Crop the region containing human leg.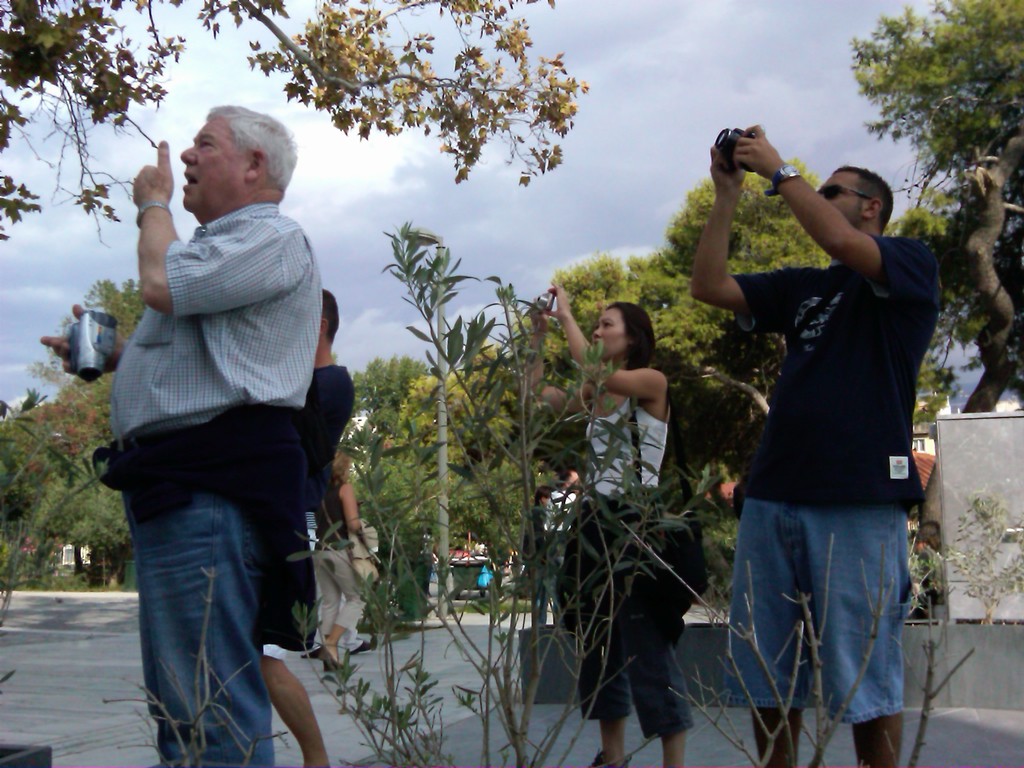
Crop region: [751, 701, 796, 767].
